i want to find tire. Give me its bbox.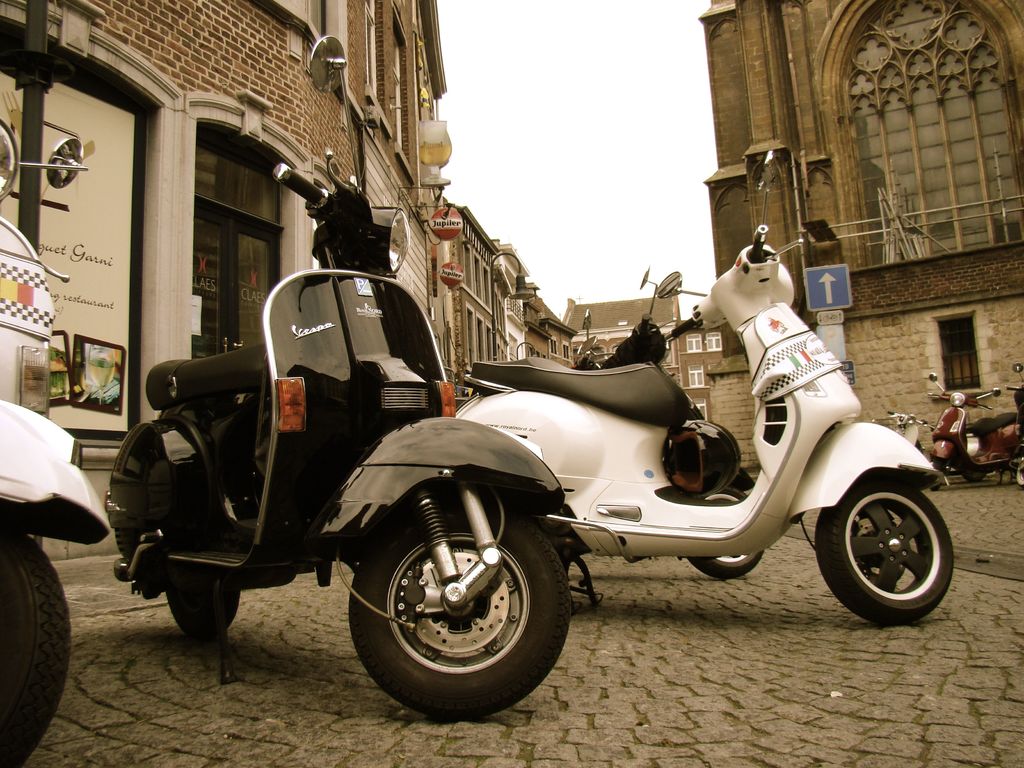
bbox=(817, 480, 953, 624).
